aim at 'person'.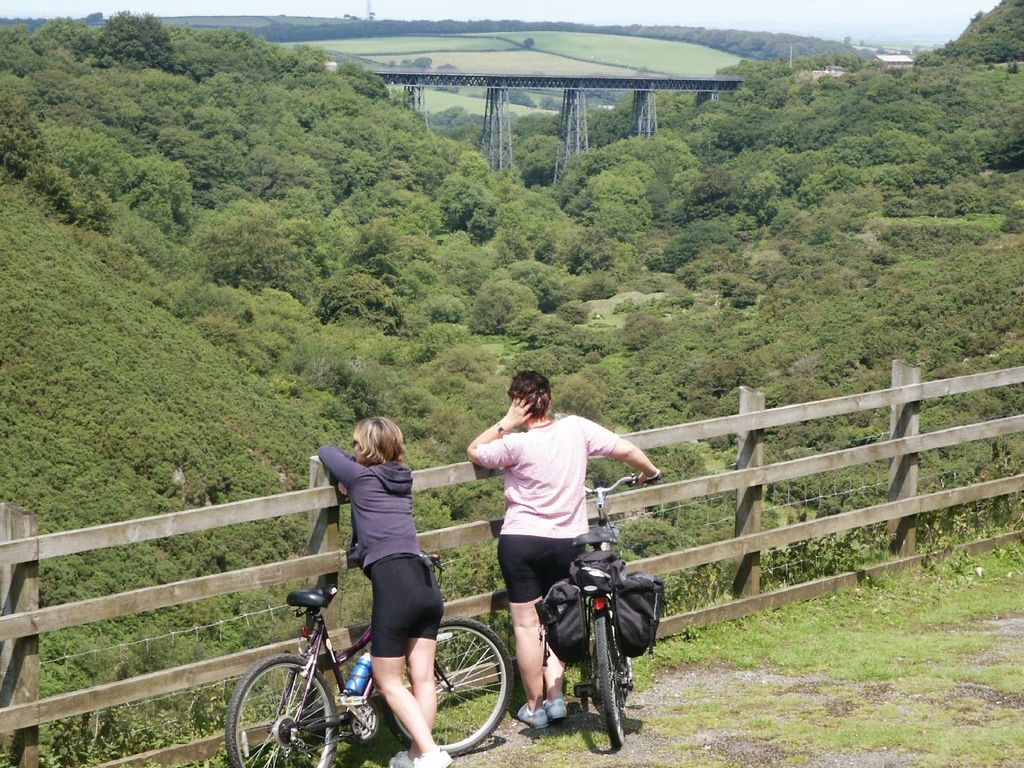
Aimed at l=462, t=366, r=665, b=728.
